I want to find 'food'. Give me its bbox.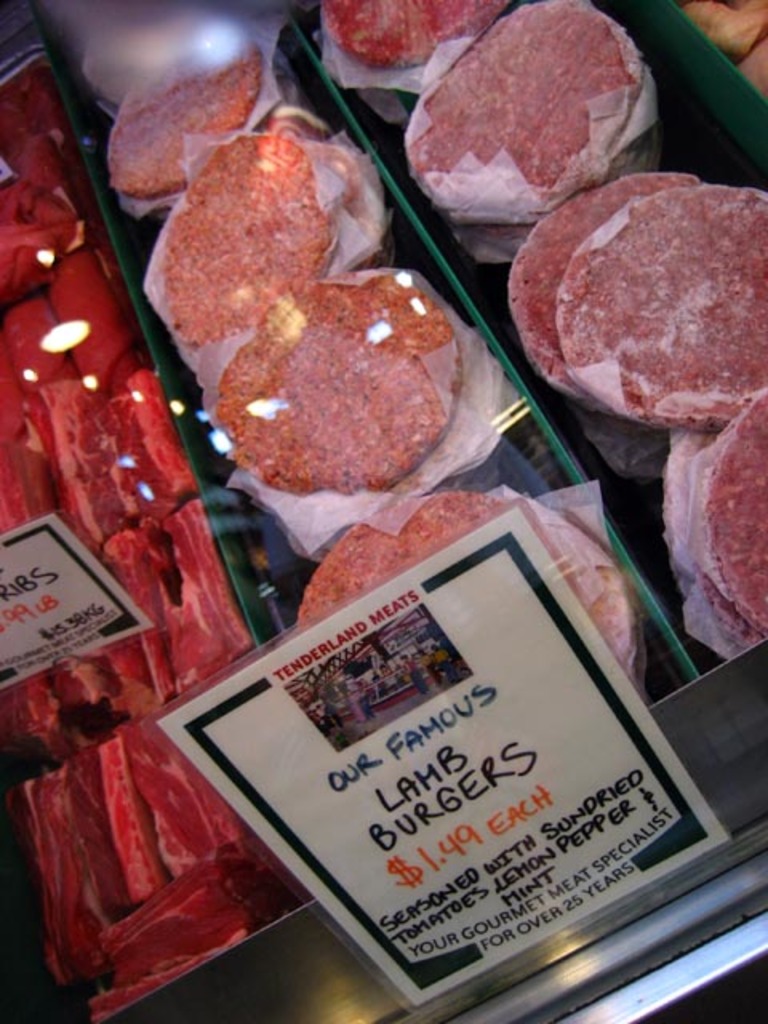
210/274/462/490.
